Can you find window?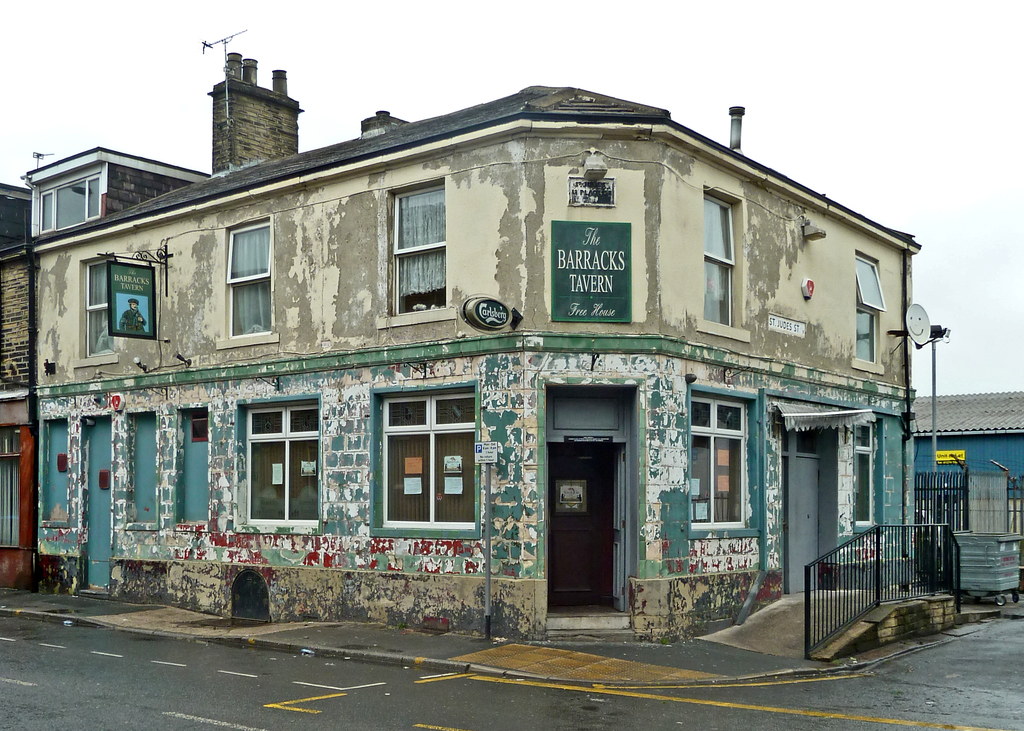
Yes, bounding box: 855/248/885/373.
